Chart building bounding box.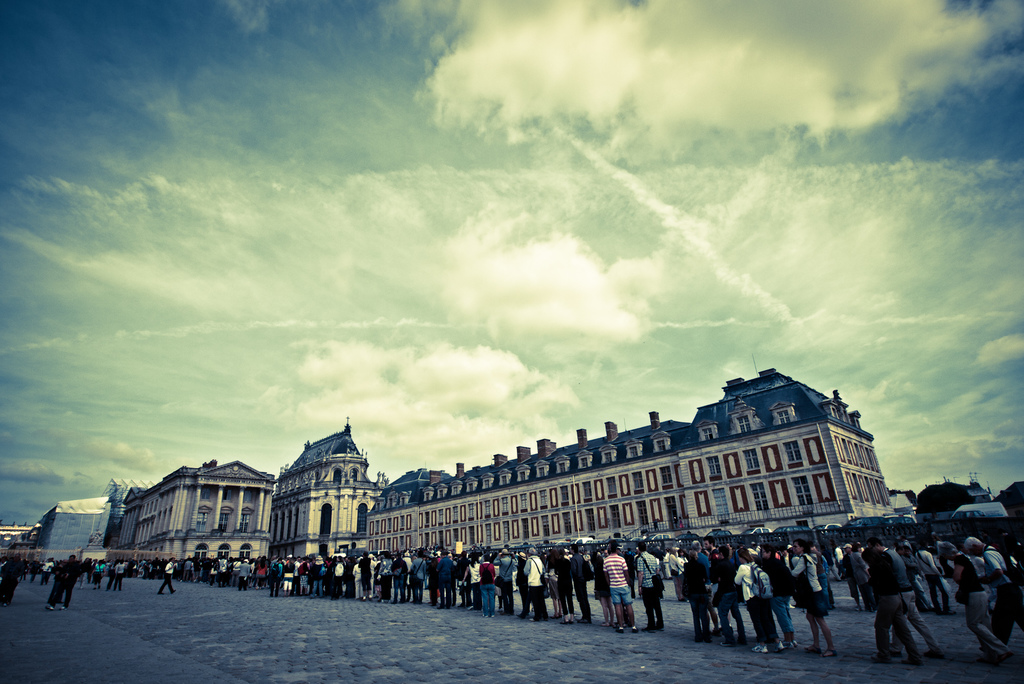
Charted: Rect(128, 460, 280, 551).
